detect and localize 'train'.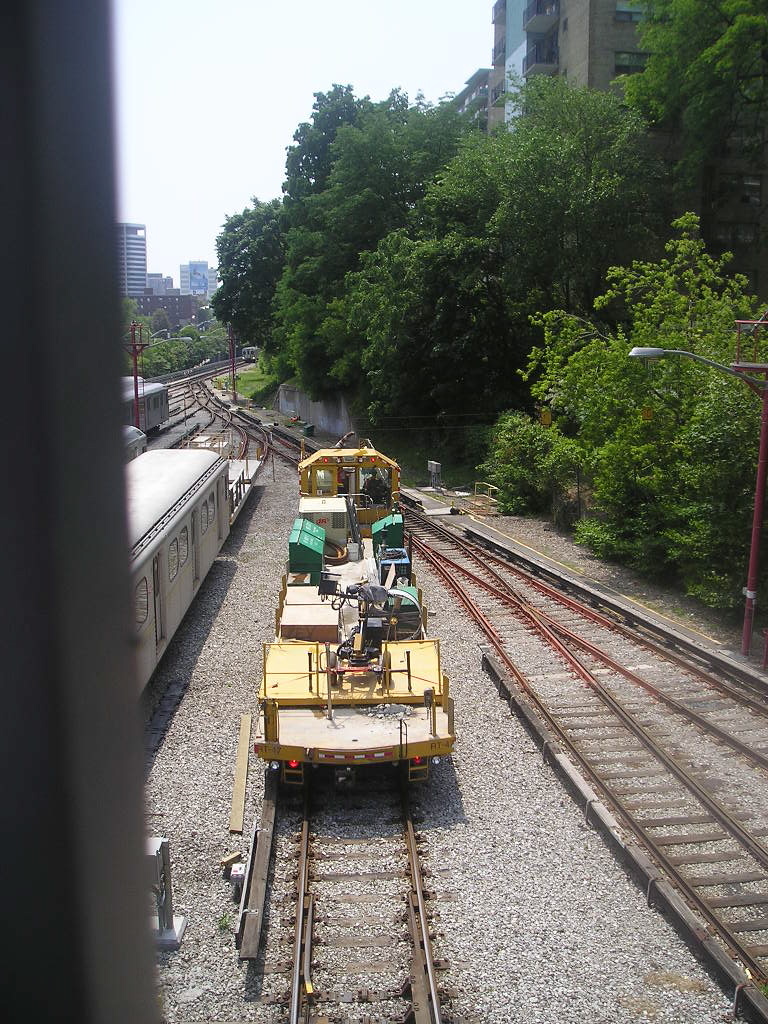
Localized at 126 370 174 434.
